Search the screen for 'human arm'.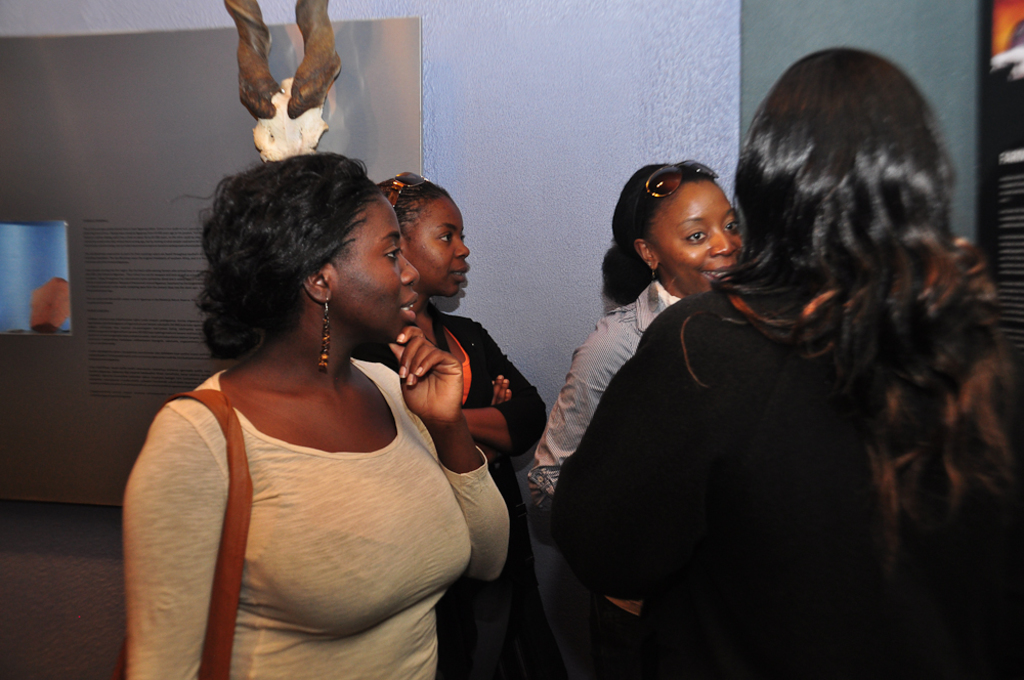
Found at [120,376,231,675].
